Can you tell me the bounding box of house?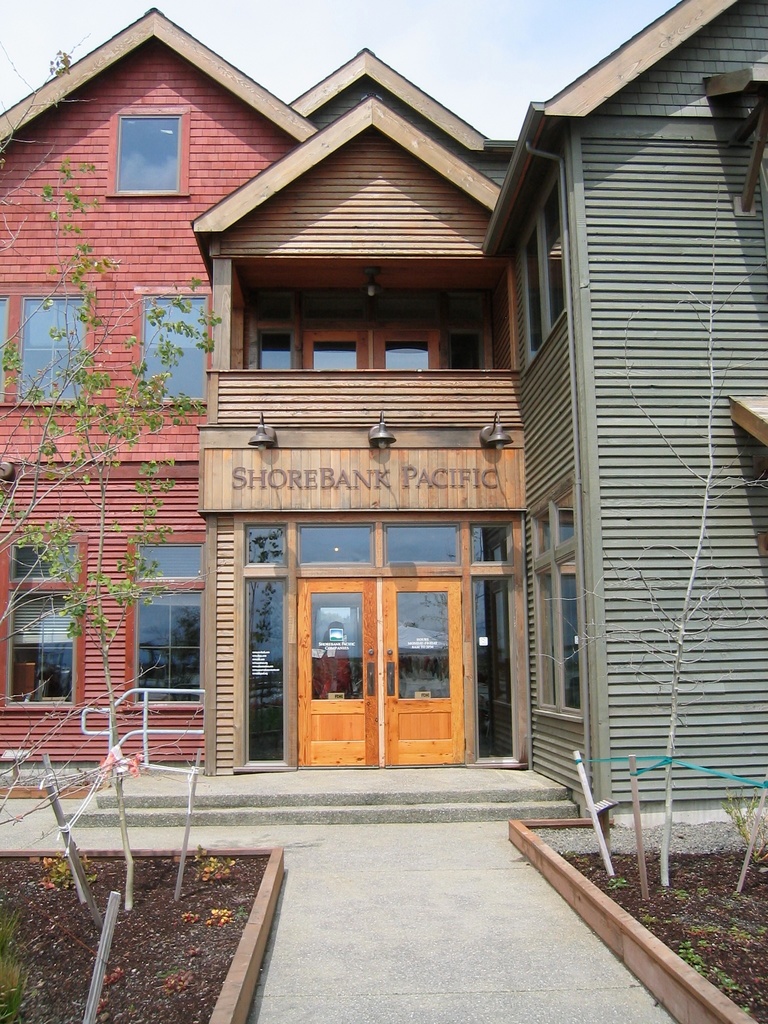
l=25, t=6, r=707, b=865.
